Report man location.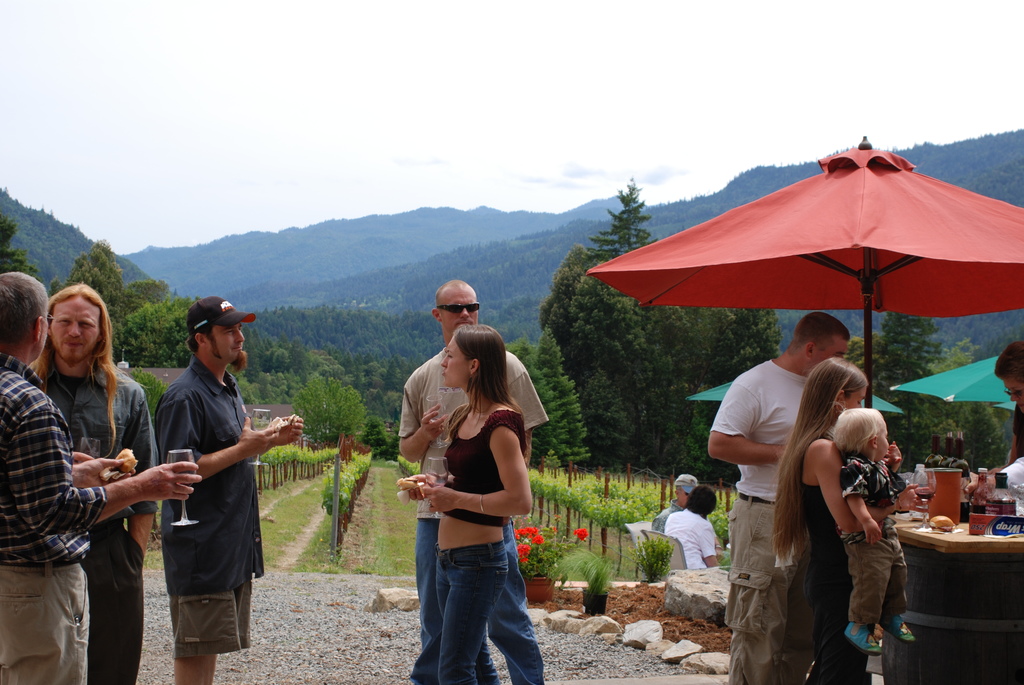
Report: 703:310:855:684.
